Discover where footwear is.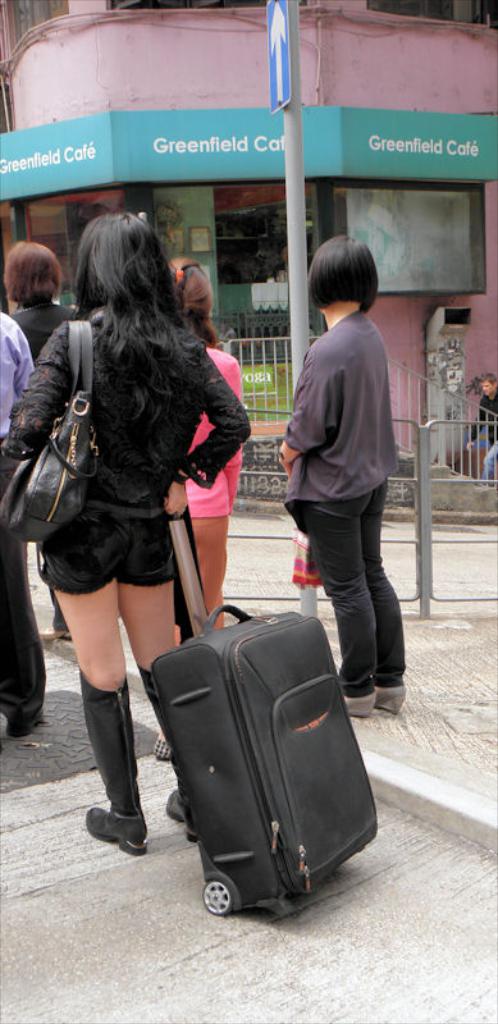
Discovered at 376 678 410 713.
